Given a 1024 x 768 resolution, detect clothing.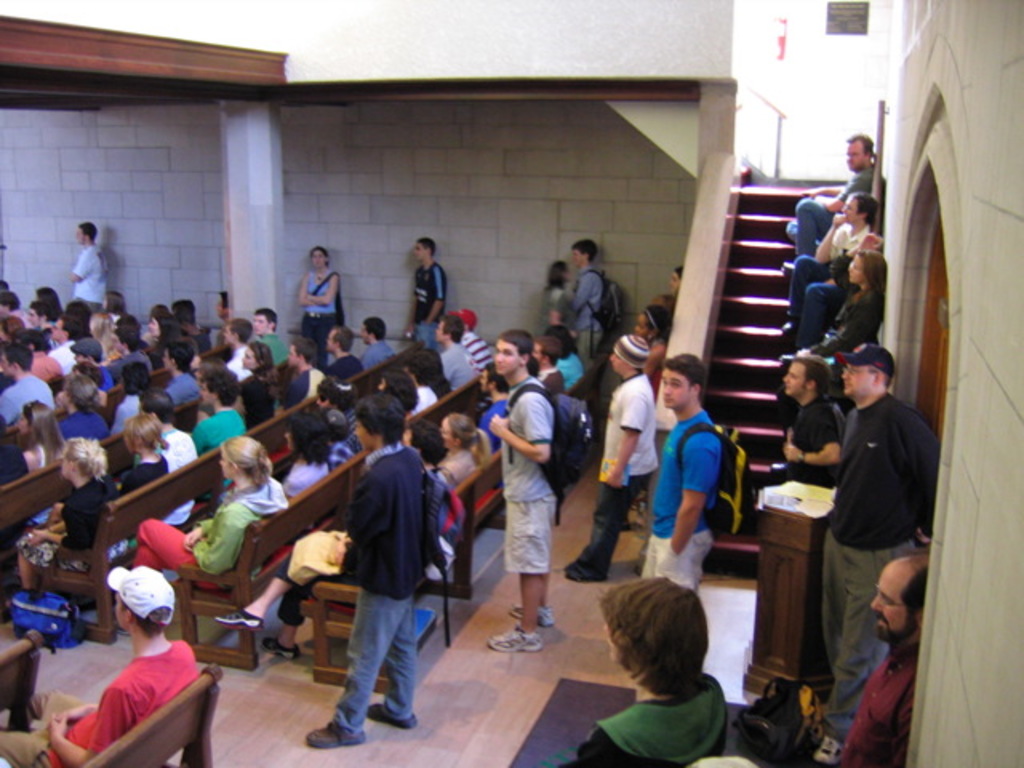
locate(558, 374, 659, 584).
